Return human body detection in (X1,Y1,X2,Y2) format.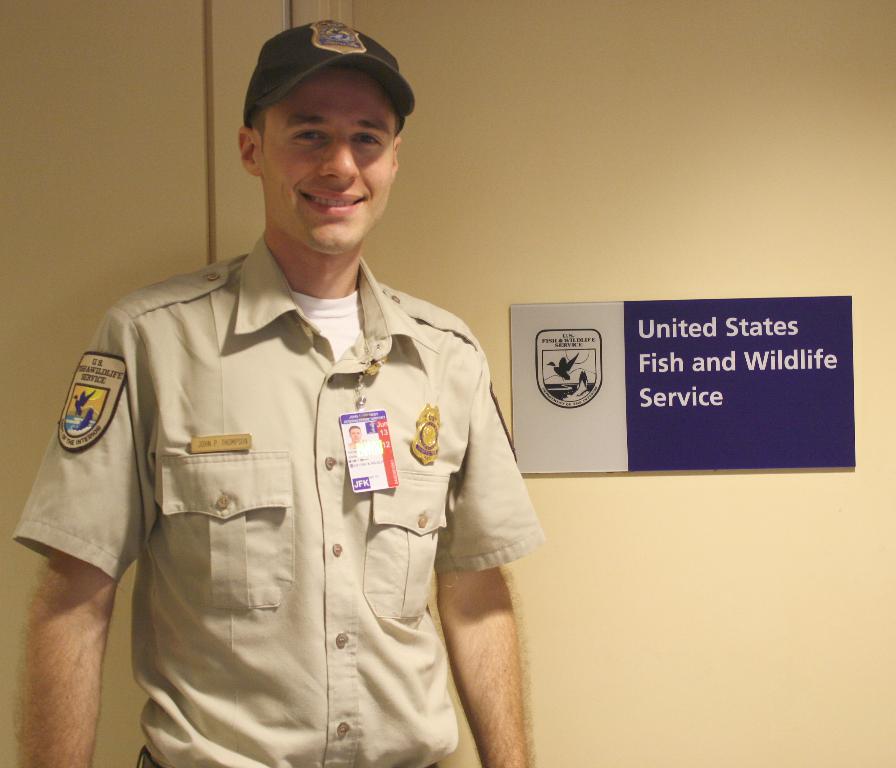
(9,231,545,767).
